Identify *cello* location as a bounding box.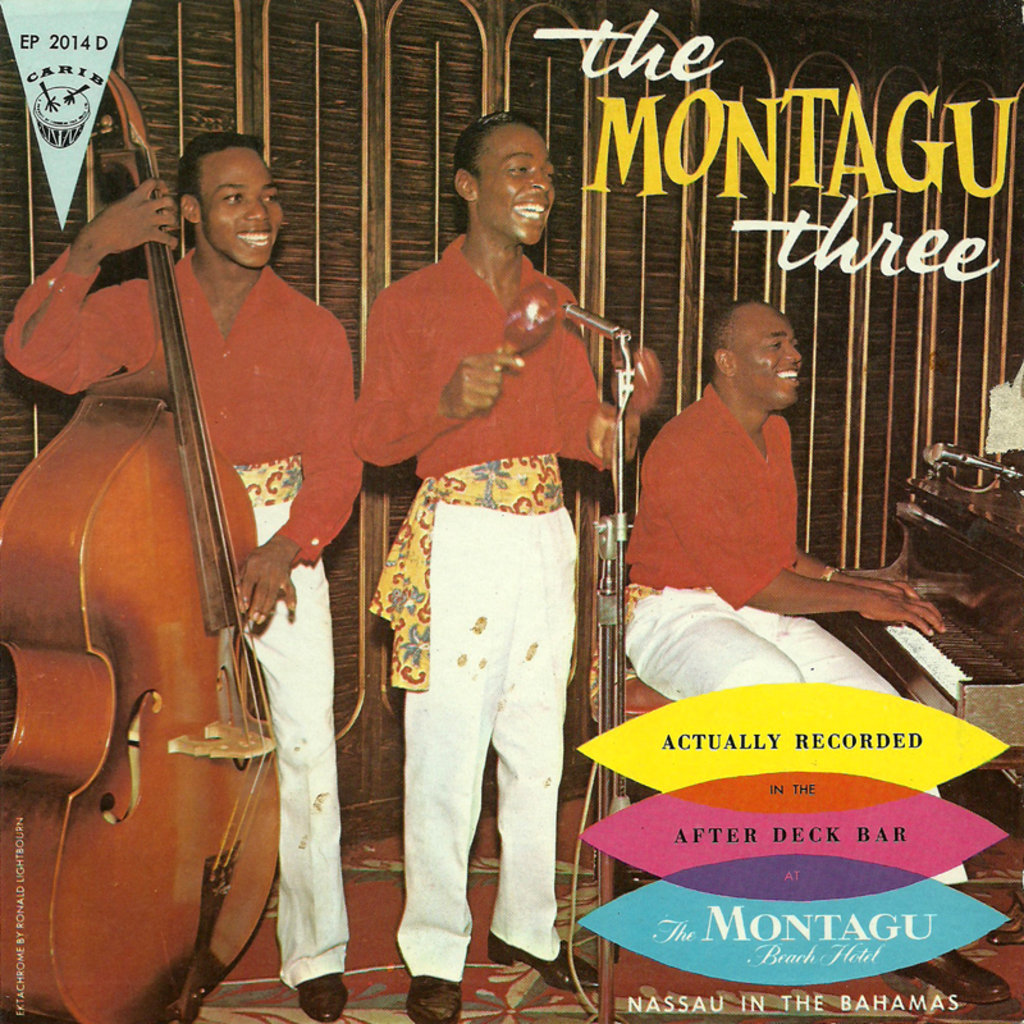
region(0, 69, 276, 1023).
